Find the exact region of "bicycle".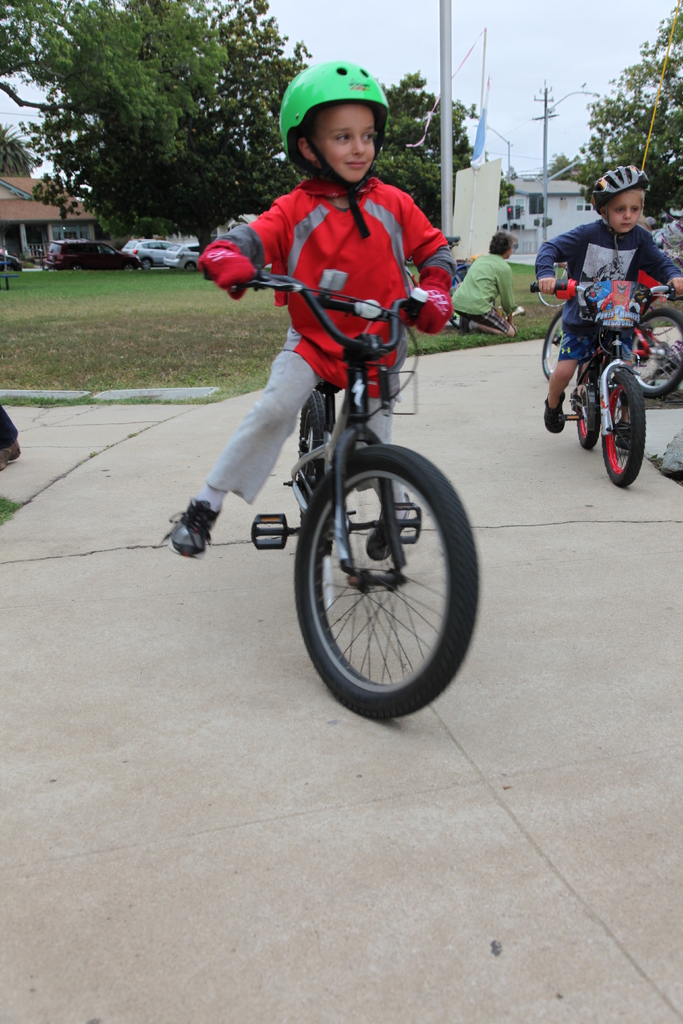
Exact region: (x1=543, y1=262, x2=682, y2=400).
